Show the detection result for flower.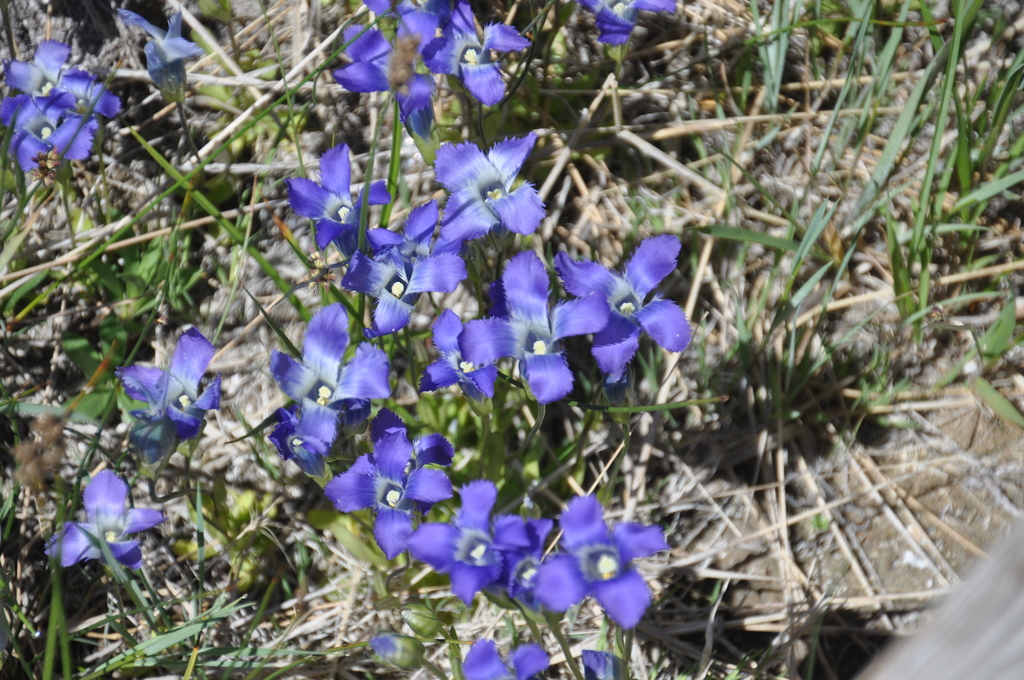
region(111, 9, 198, 98).
